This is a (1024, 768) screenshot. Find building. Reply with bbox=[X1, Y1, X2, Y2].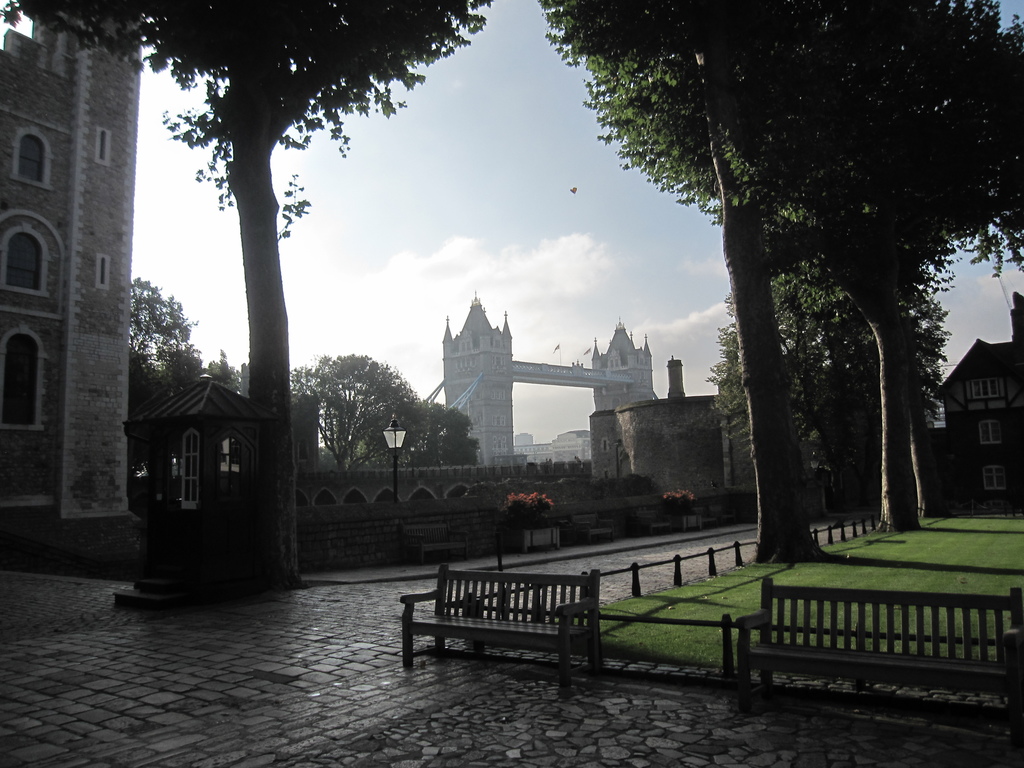
bbox=[0, 8, 141, 575].
